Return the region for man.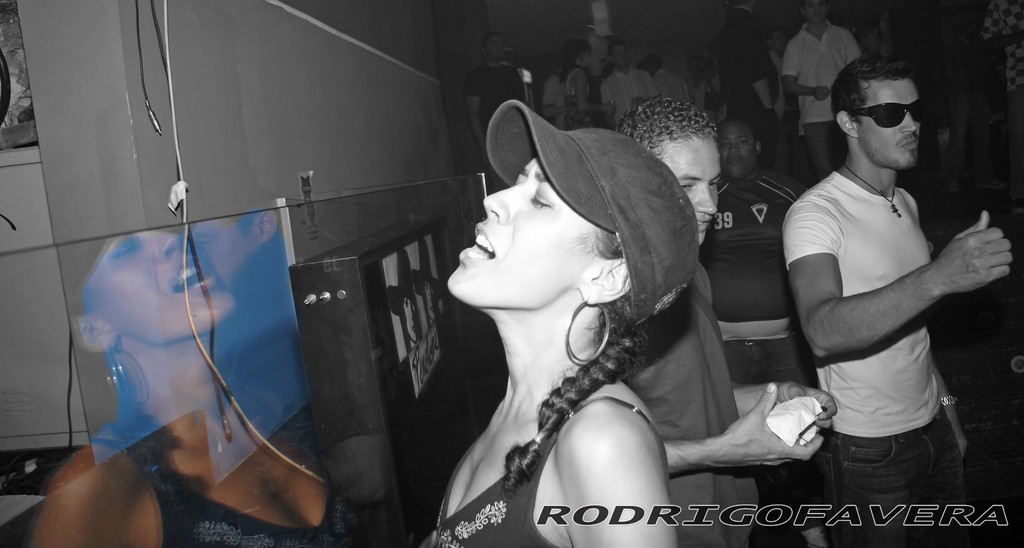
BBox(622, 83, 833, 547).
